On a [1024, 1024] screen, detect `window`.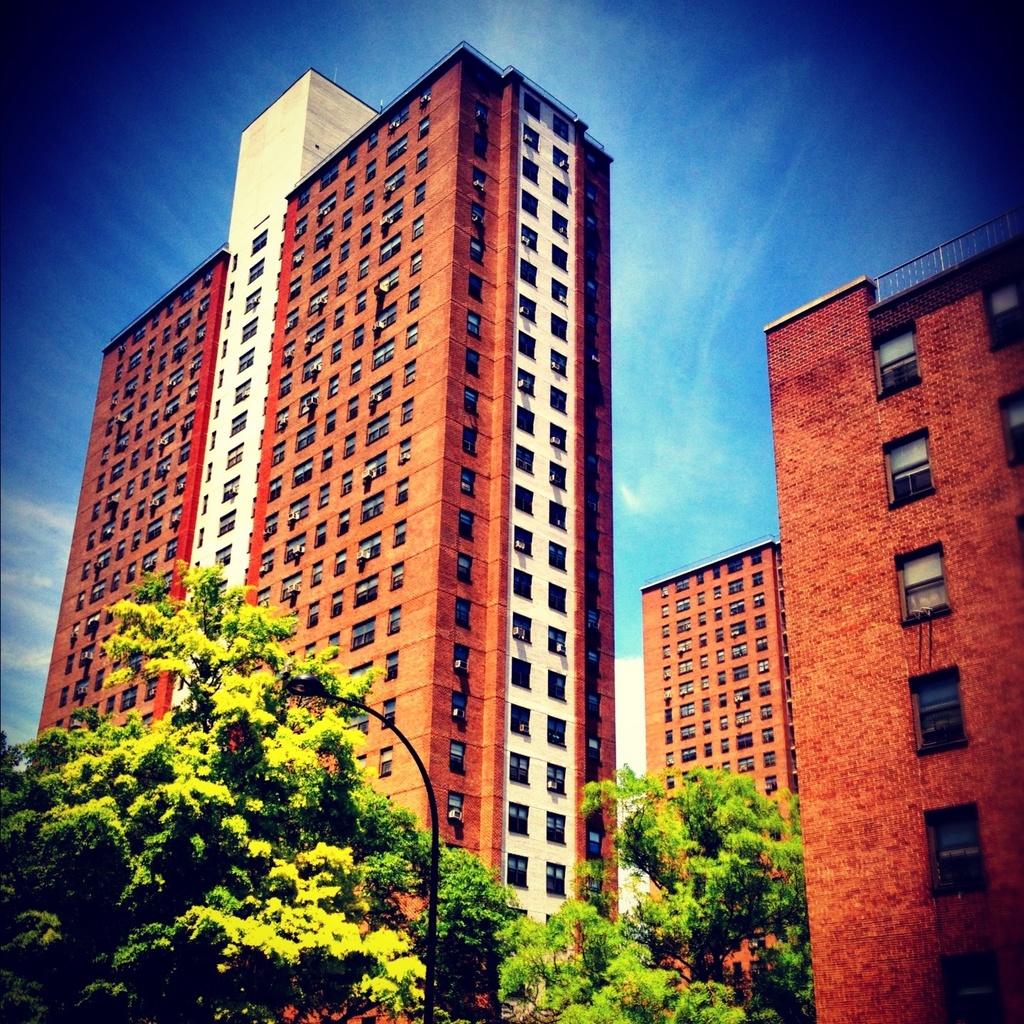
select_region(345, 396, 358, 421).
